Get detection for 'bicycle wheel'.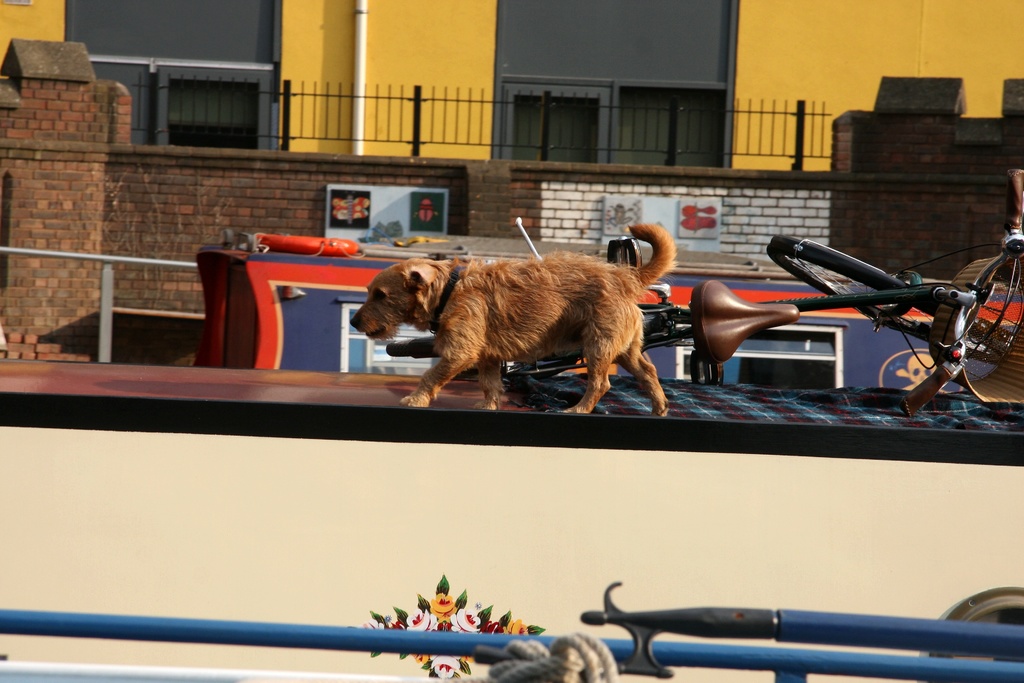
Detection: [764,233,940,340].
